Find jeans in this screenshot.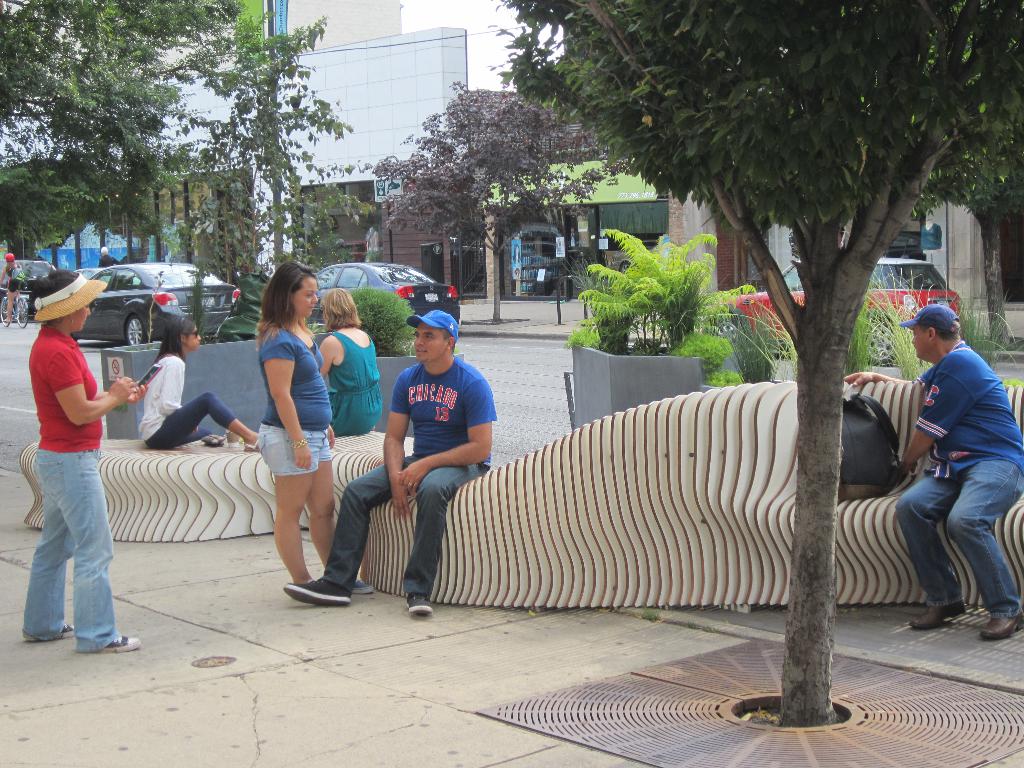
The bounding box for jeans is box(317, 457, 482, 602).
